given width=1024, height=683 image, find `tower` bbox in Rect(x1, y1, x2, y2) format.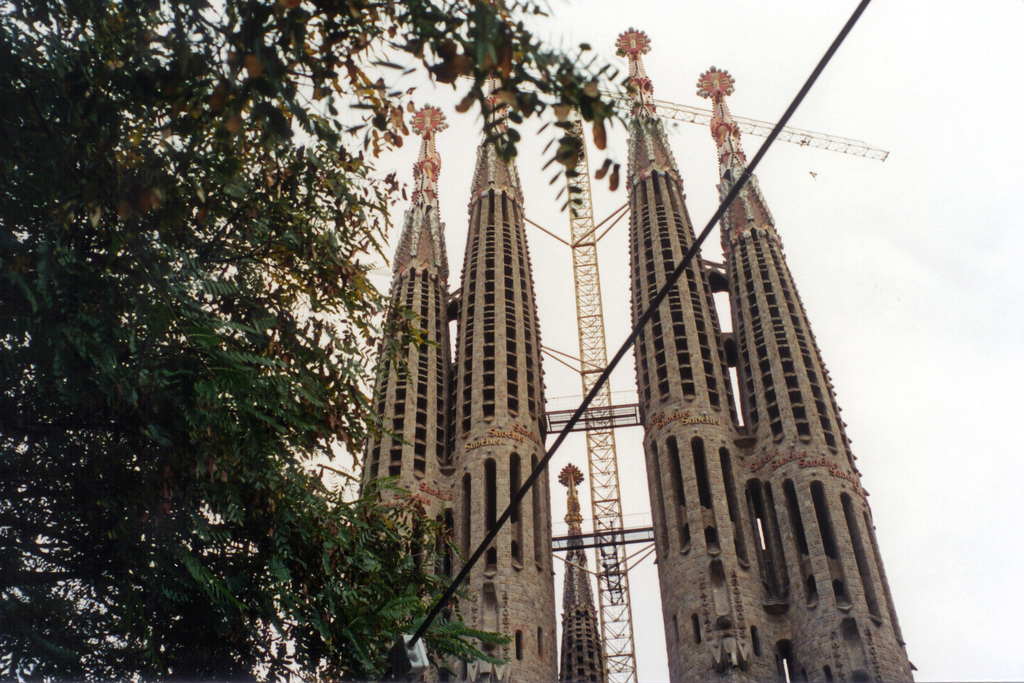
Rect(338, 30, 916, 682).
